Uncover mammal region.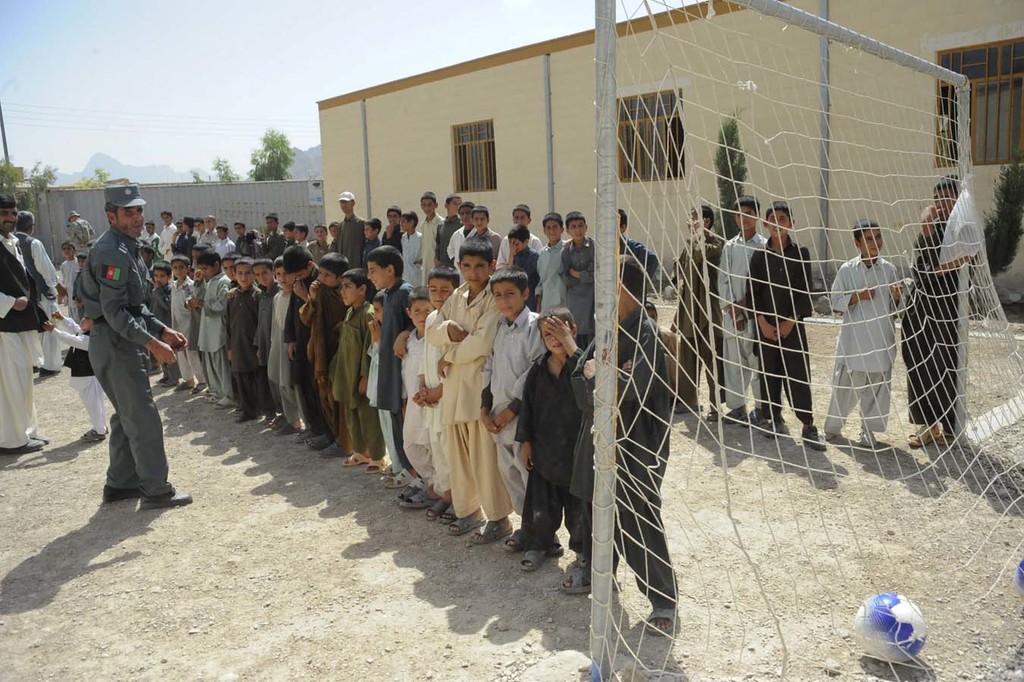
Uncovered: x1=214, y1=222, x2=235, y2=254.
